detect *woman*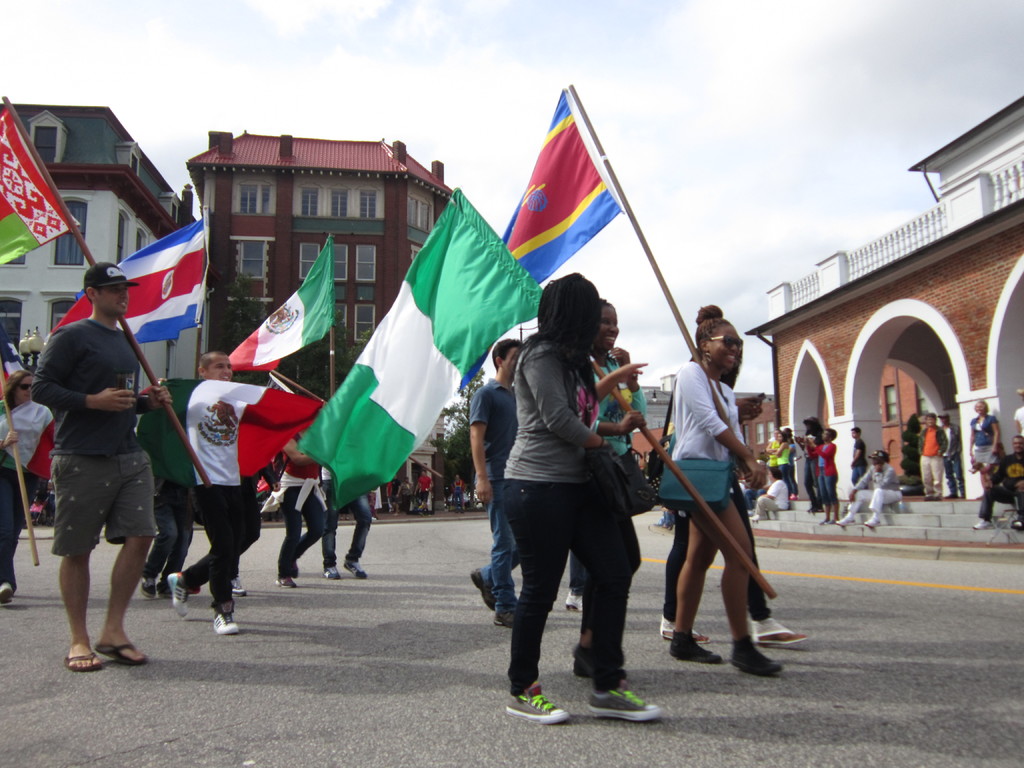
select_region(664, 300, 786, 680)
